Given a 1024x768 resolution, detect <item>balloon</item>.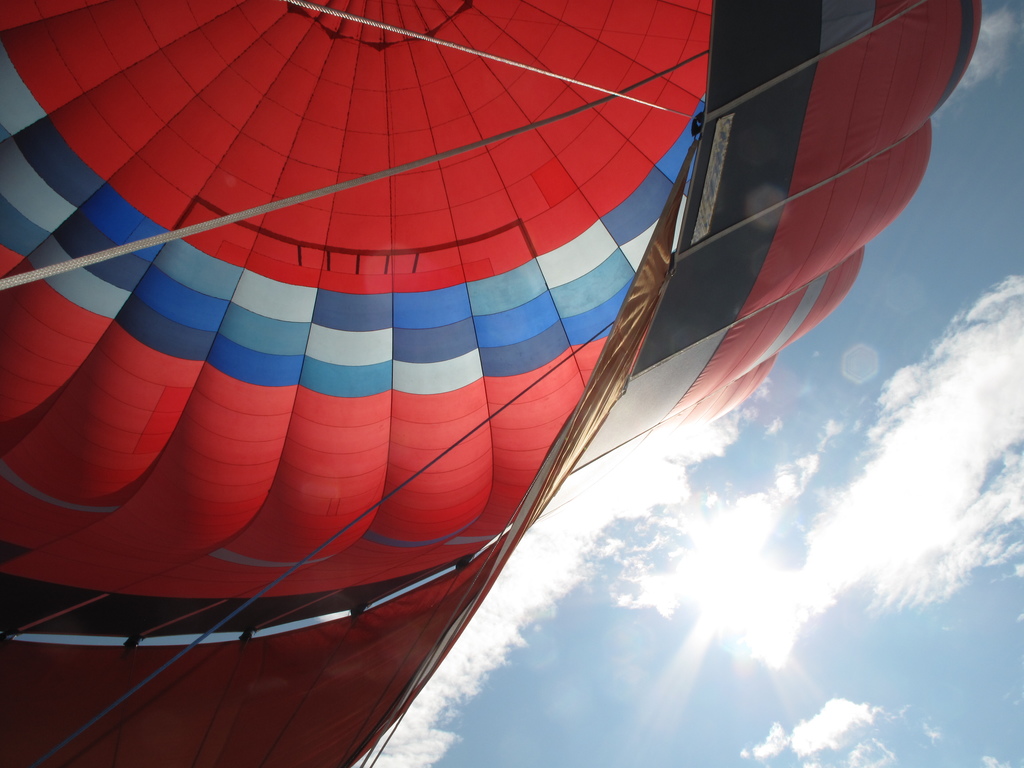
[left=3, top=0, right=982, bottom=767].
